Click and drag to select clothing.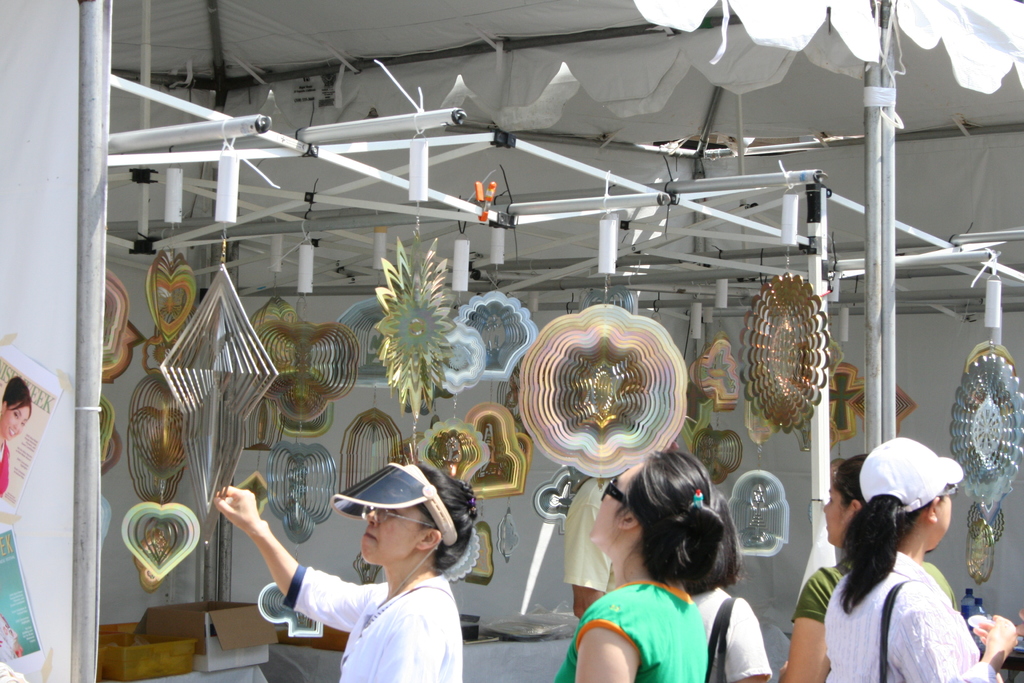
Selection: 553, 582, 708, 682.
